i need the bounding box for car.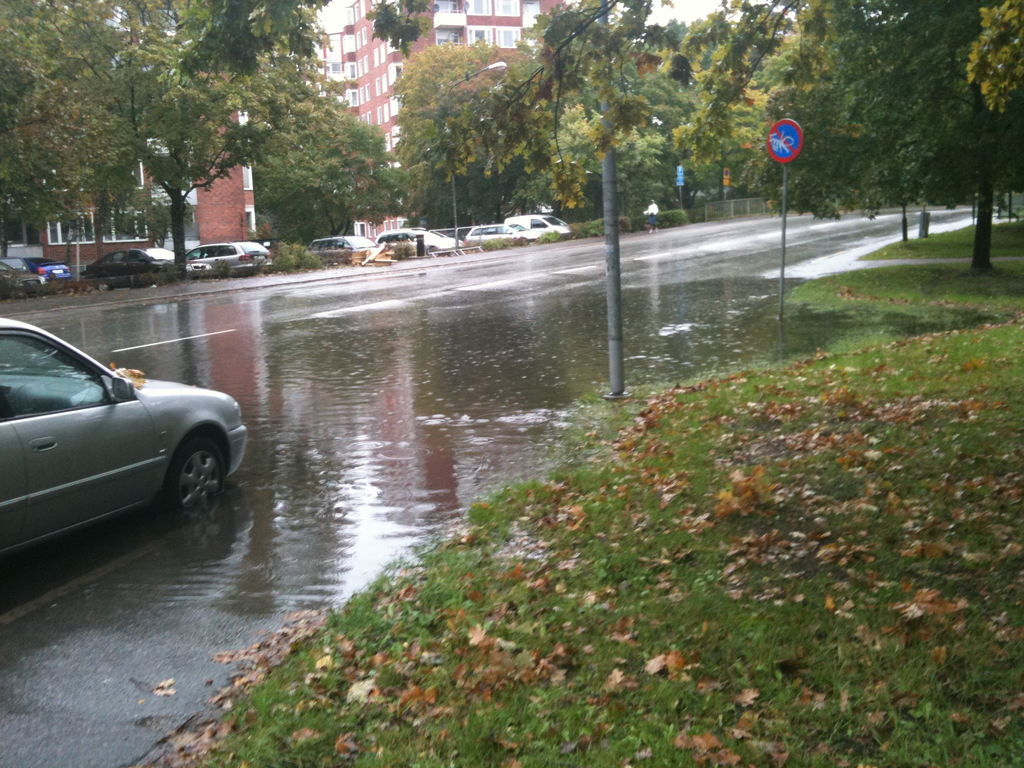
Here it is: l=302, t=235, r=376, b=253.
